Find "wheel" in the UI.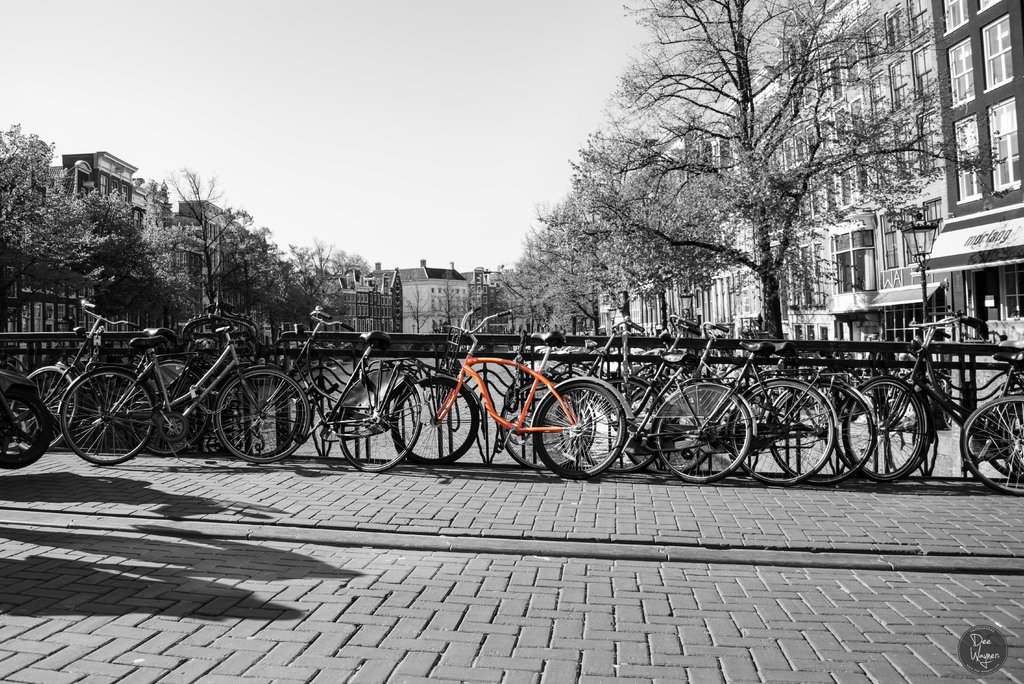
UI element at {"left": 955, "top": 392, "right": 1023, "bottom": 497}.
